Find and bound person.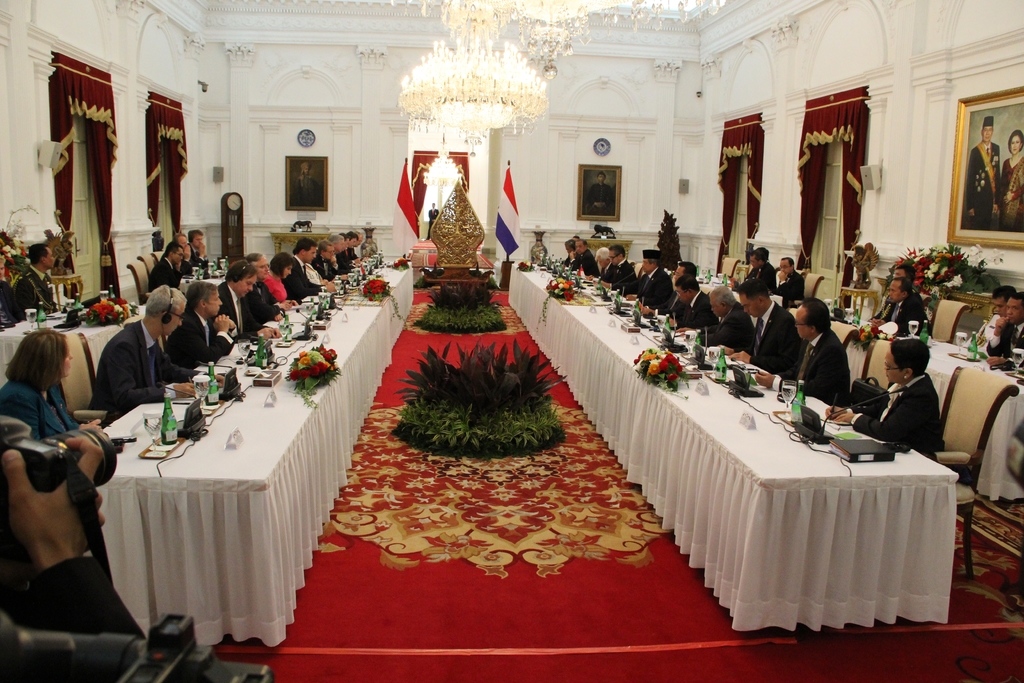
Bound: [267,254,298,309].
